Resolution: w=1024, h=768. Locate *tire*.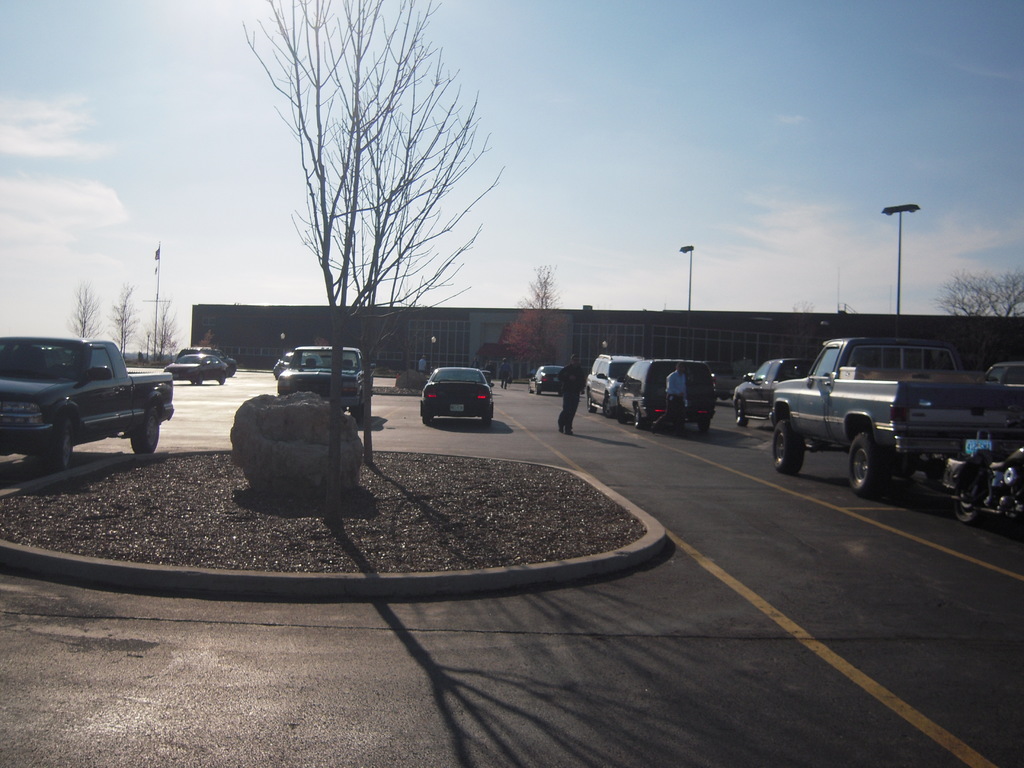
{"left": 771, "top": 421, "right": 811, "bottom": 477}.
